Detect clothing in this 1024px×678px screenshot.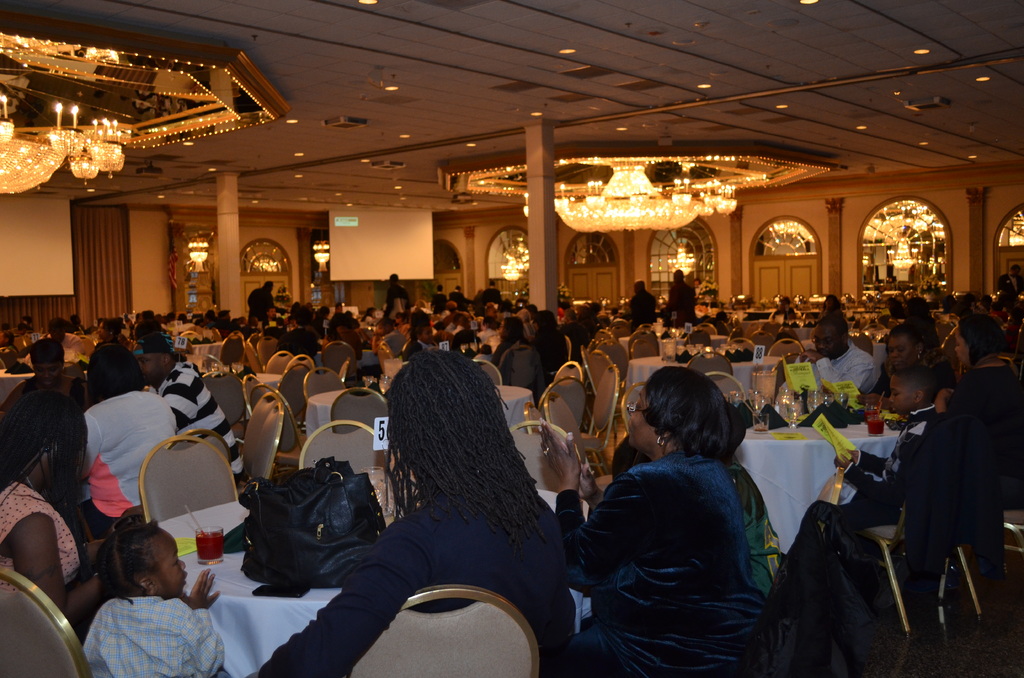
Detection: 0, 474, 93, 615.
